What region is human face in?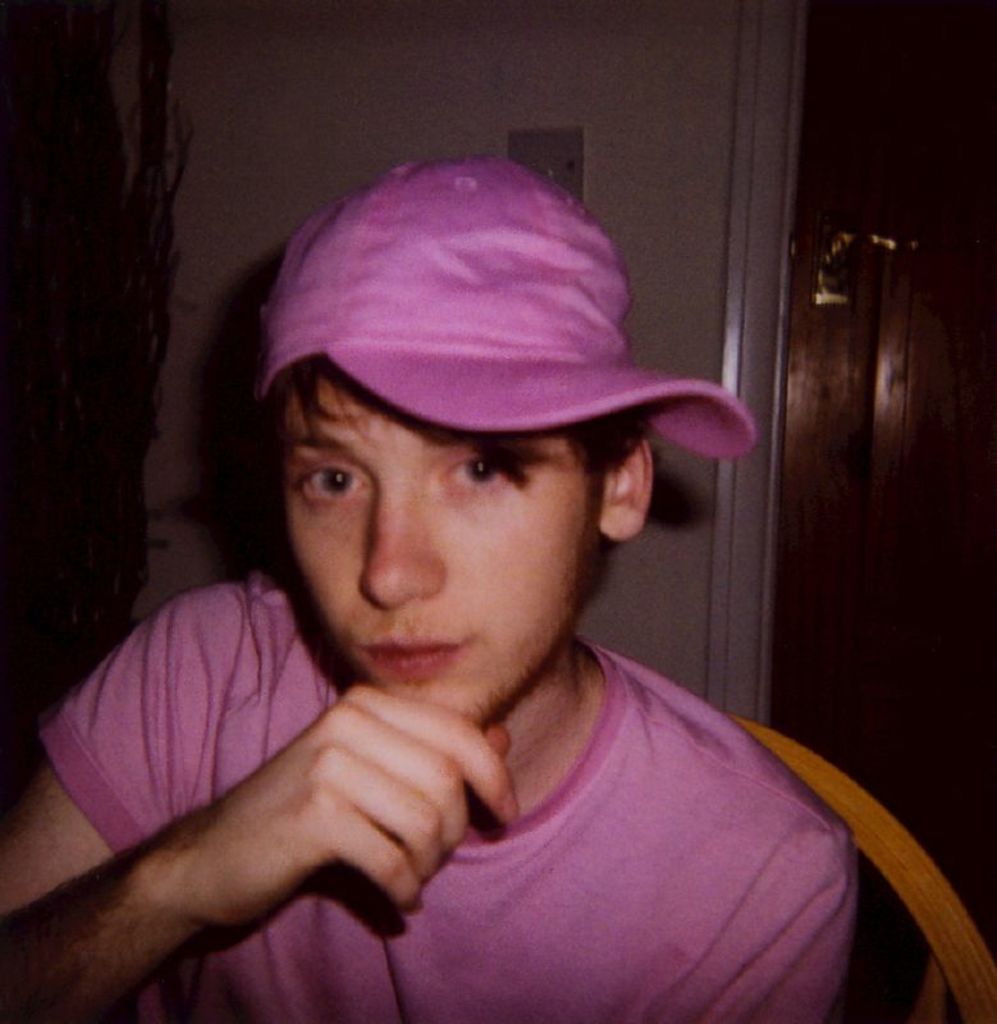
289/379/599/727.
